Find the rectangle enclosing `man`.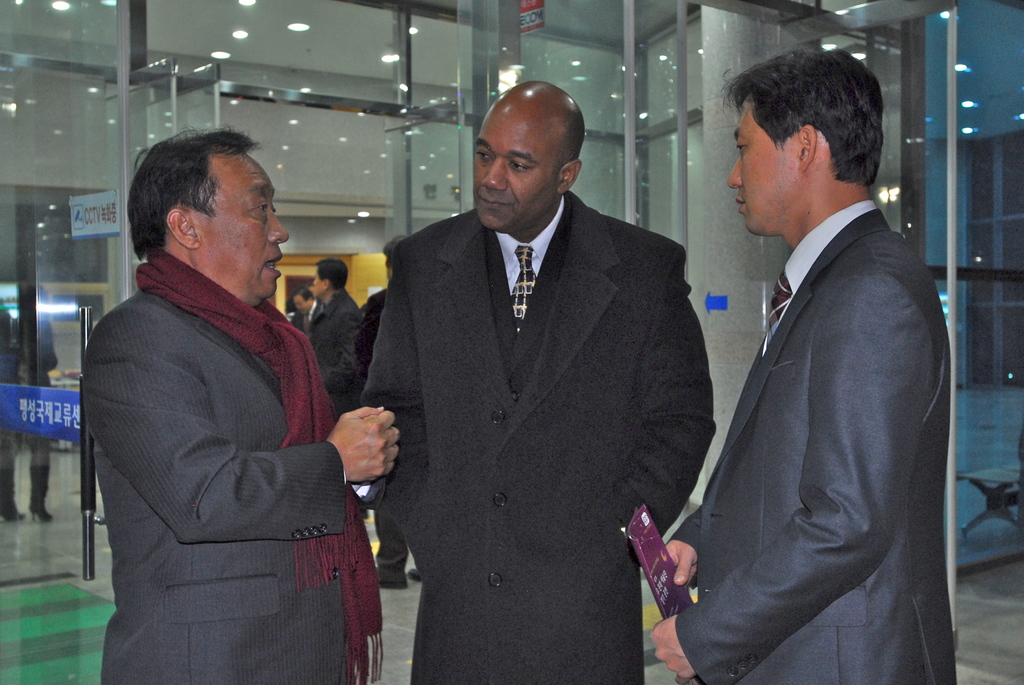
x1=81, y1=122, x2=399, y2=684.
